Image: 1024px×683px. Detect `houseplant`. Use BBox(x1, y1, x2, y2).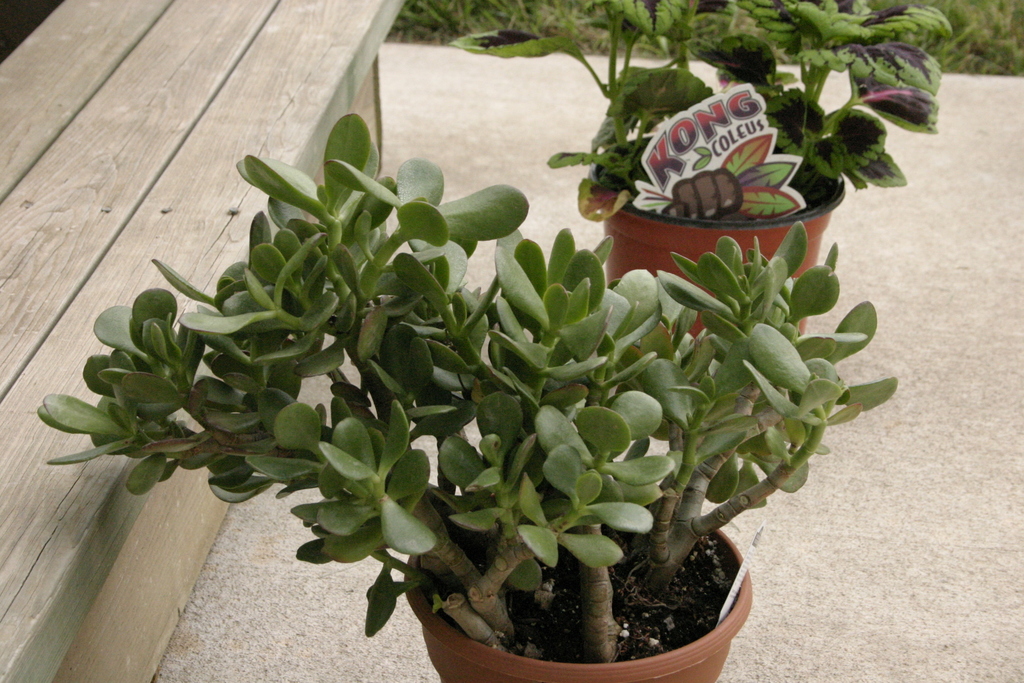
BBox(71, 81, 903, 667).
